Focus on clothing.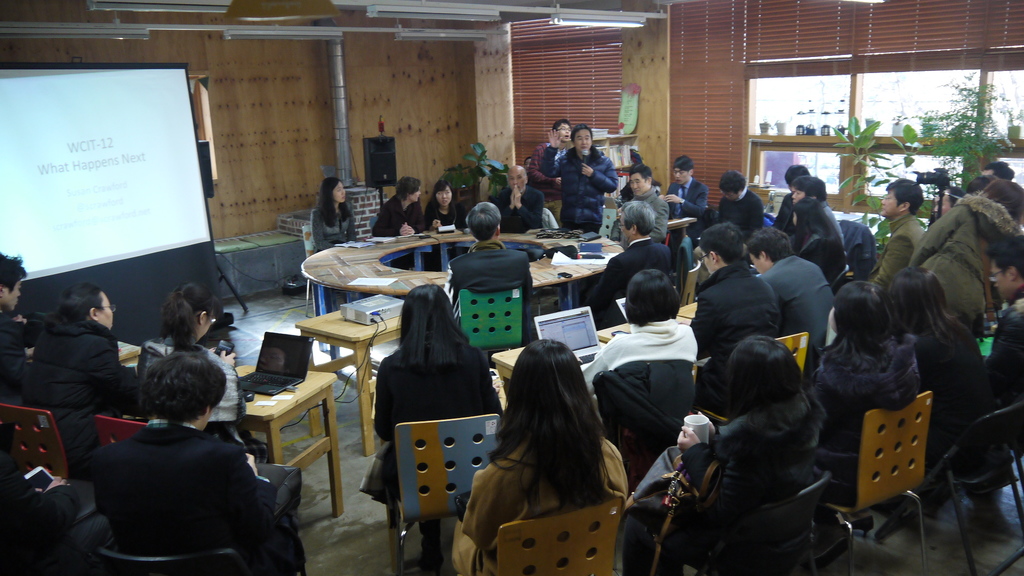
Focused at bbox(813, 329, 925, 480).
